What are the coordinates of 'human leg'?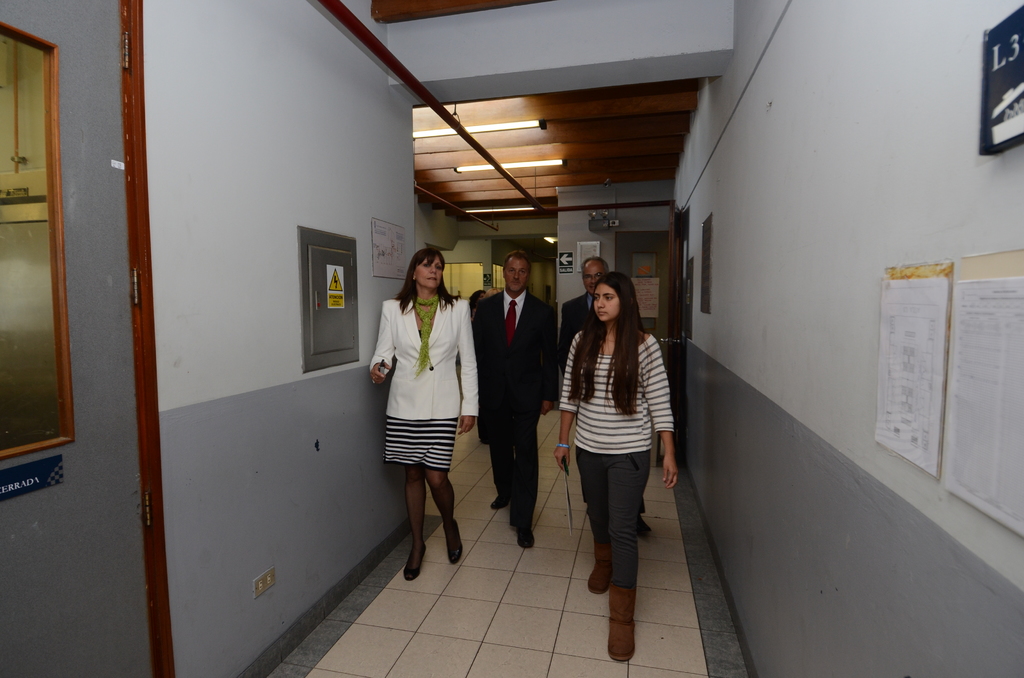
rect(570, 432, 614, 597).
